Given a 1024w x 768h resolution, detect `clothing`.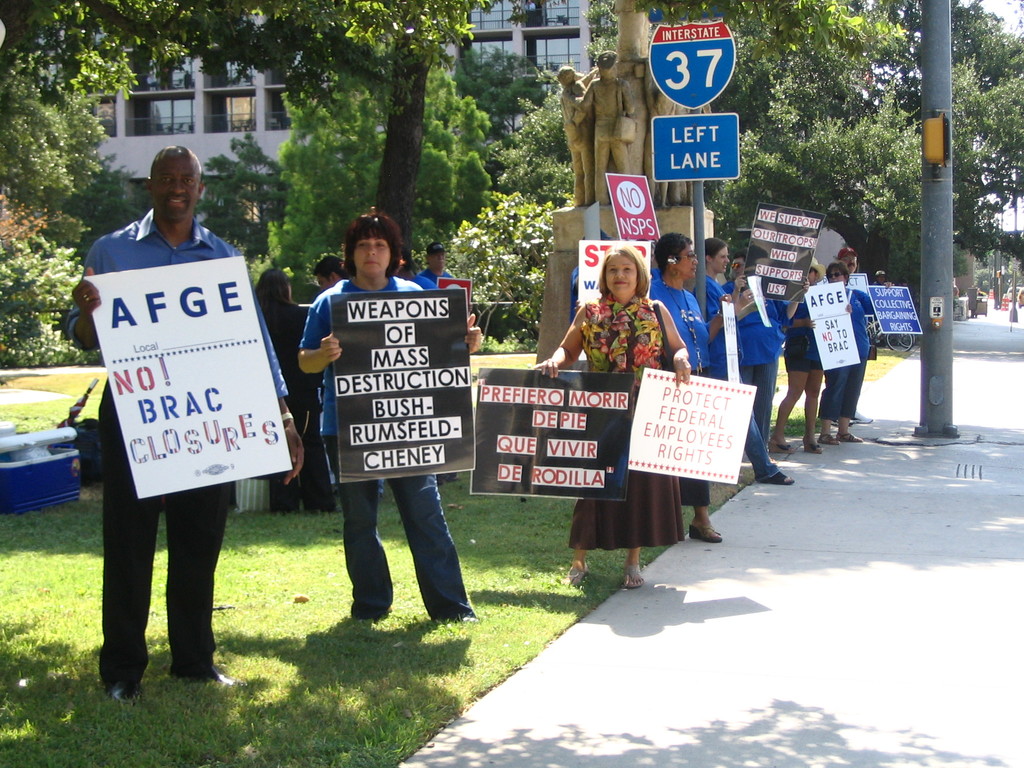
rect(821, 295, 868, 428).
